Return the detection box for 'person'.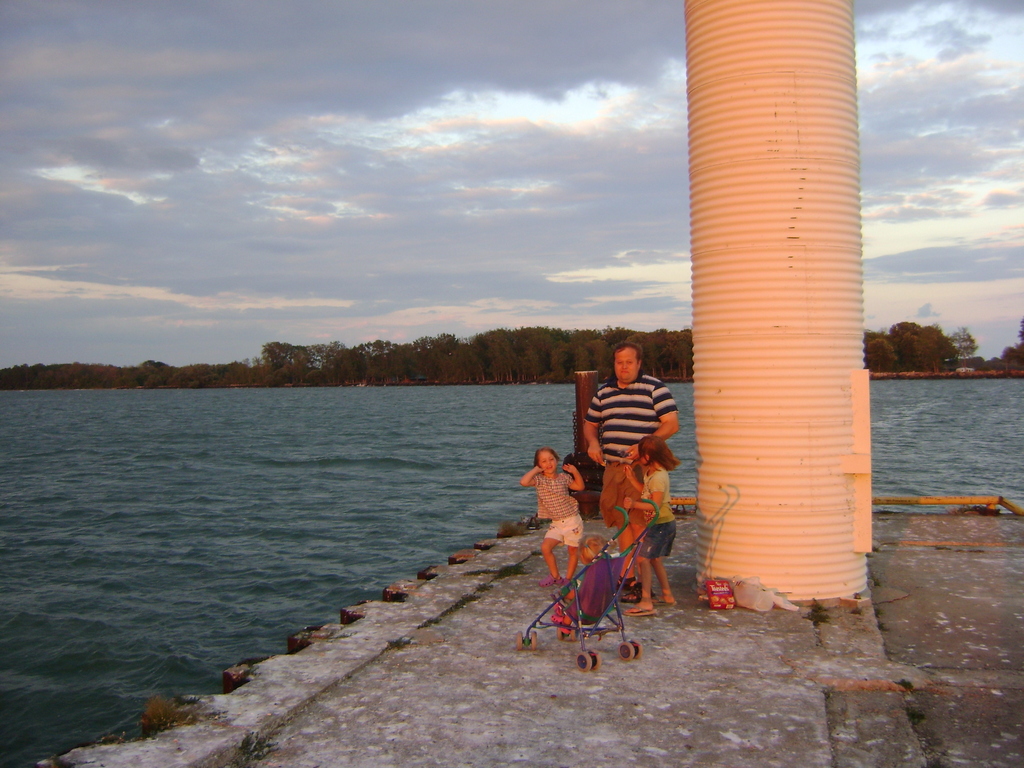
locate(584, 337, 669, 595).
